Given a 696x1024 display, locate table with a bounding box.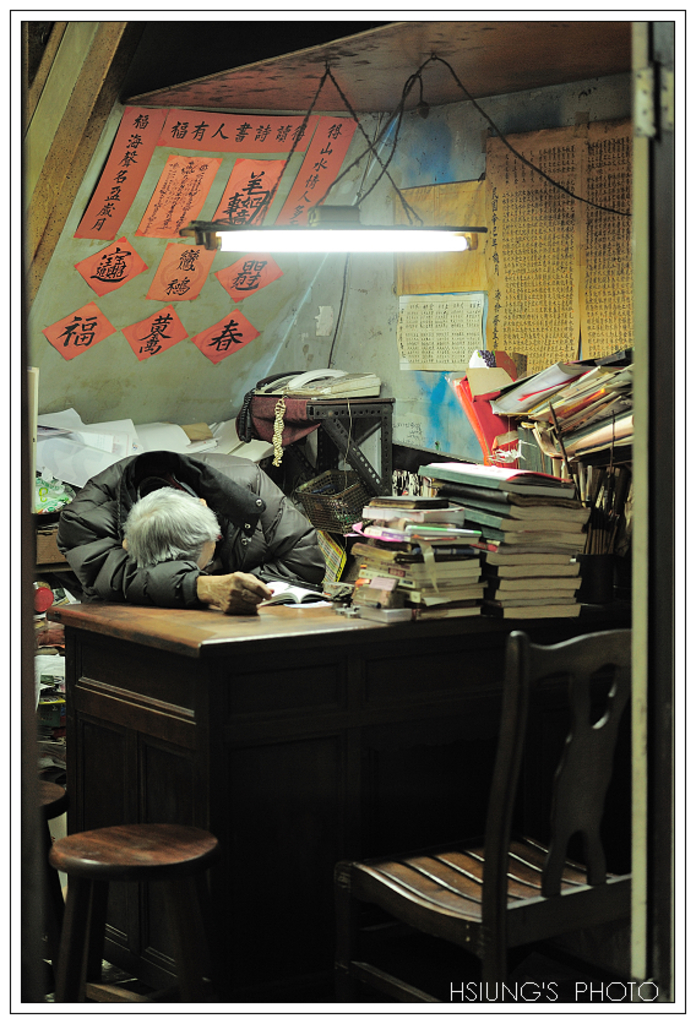
Located: x1=49 y1=555 x2=599 y2=997.
